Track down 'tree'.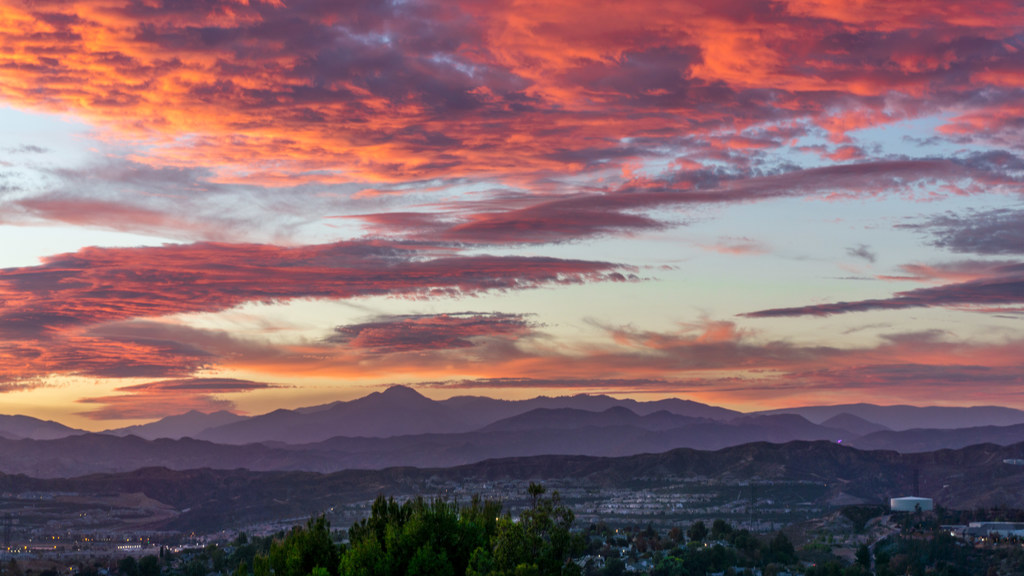
Tracked to [left=772, top=531, right=794, bottom=562].
